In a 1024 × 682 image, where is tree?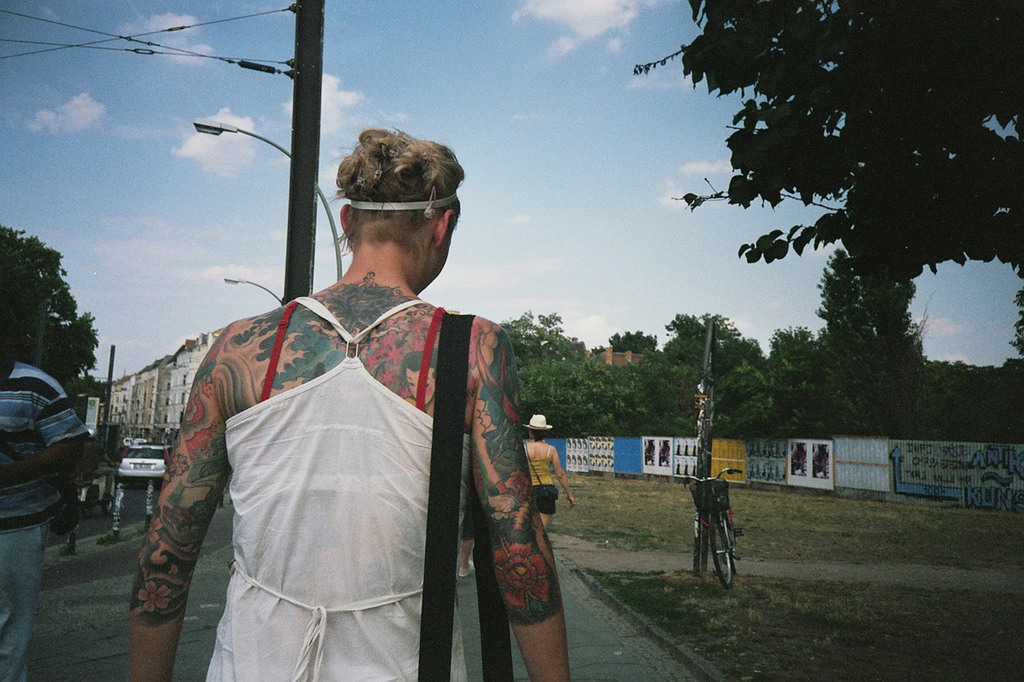
crop(0, 225, 114, 423).
